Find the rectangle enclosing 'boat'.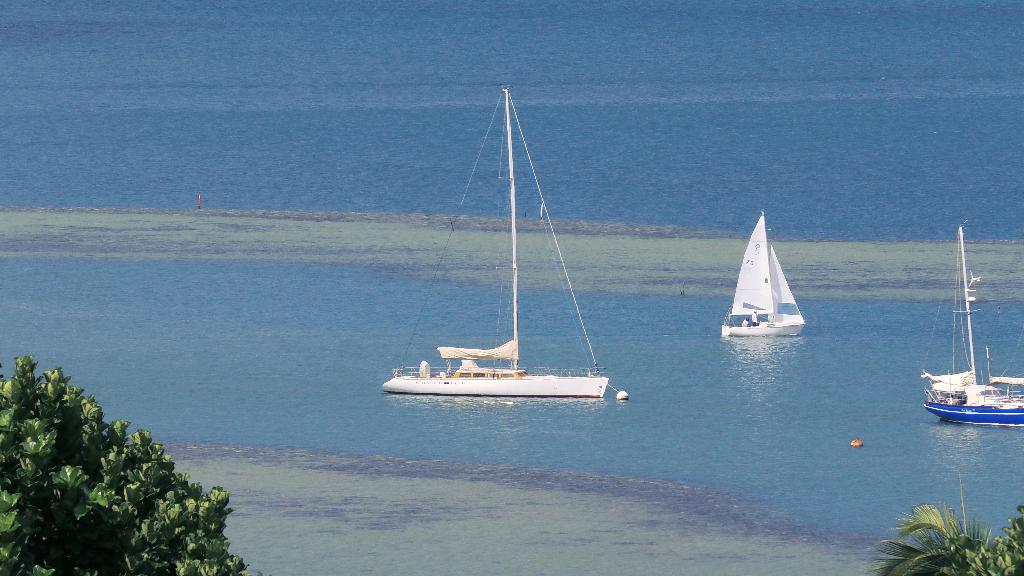
detection(718, 208, 806, 335).
